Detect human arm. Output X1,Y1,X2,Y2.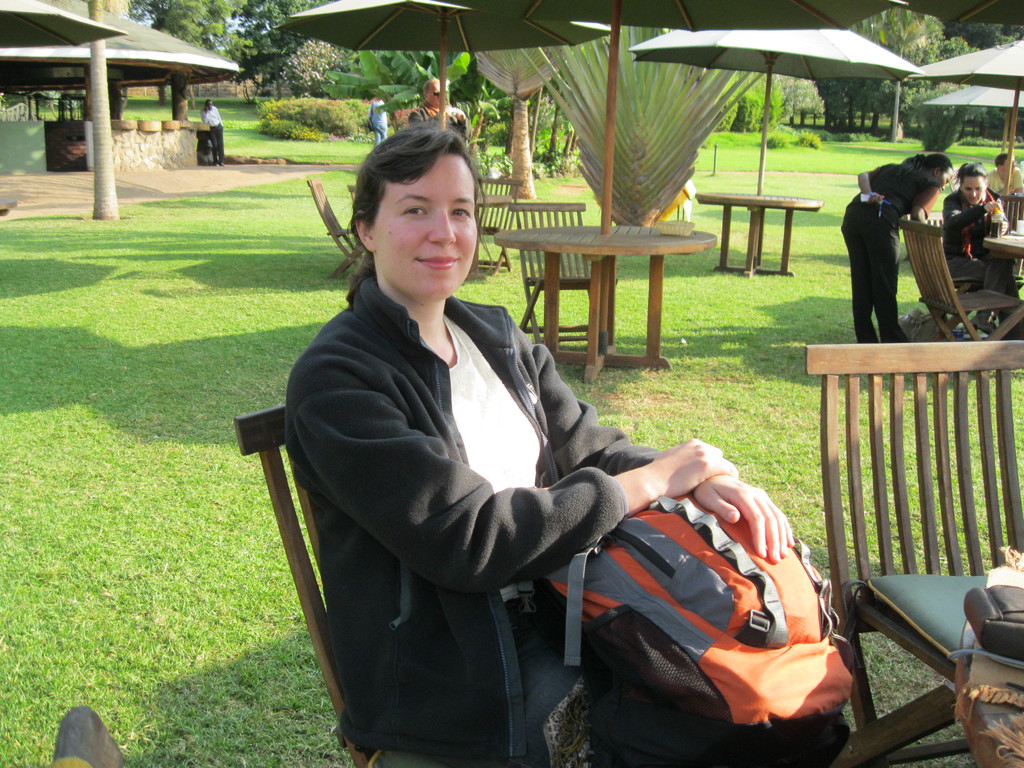
1010,166,1023,195.
